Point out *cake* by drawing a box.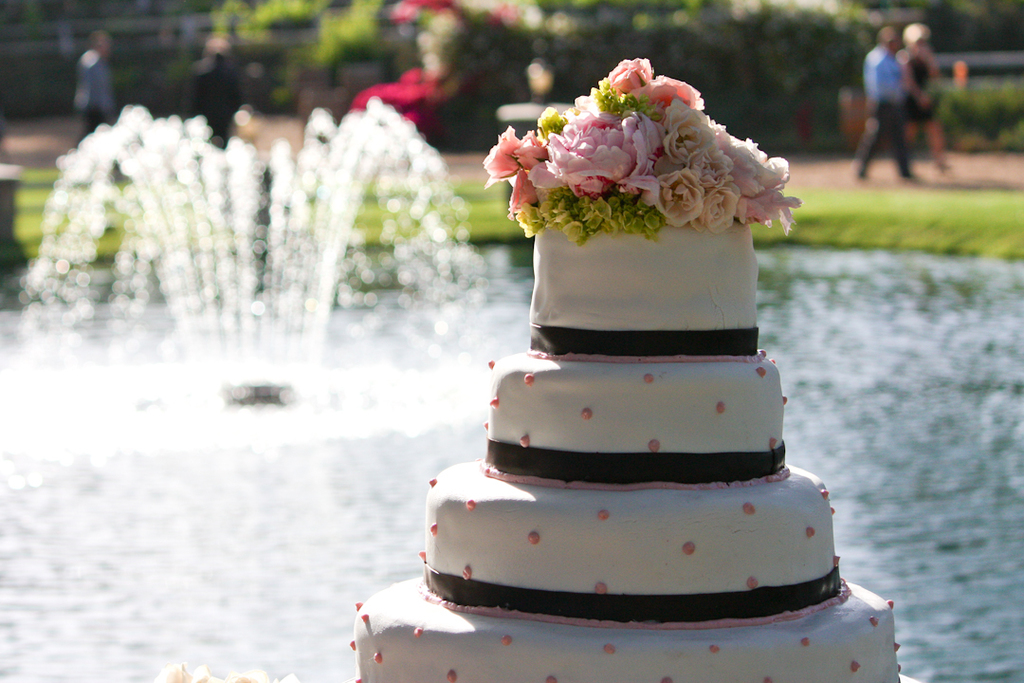
{"x1": 350, "y1": 226, "x2": 895, "y2": 682}.
